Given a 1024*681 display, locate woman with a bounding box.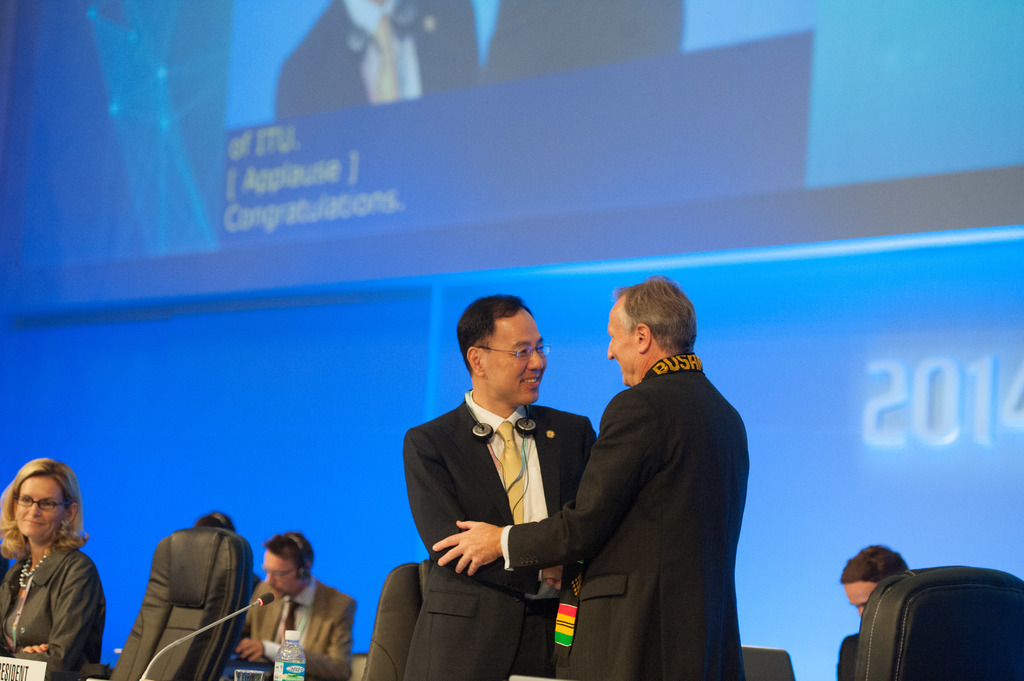
Located: [0, 459, 111, 680].
